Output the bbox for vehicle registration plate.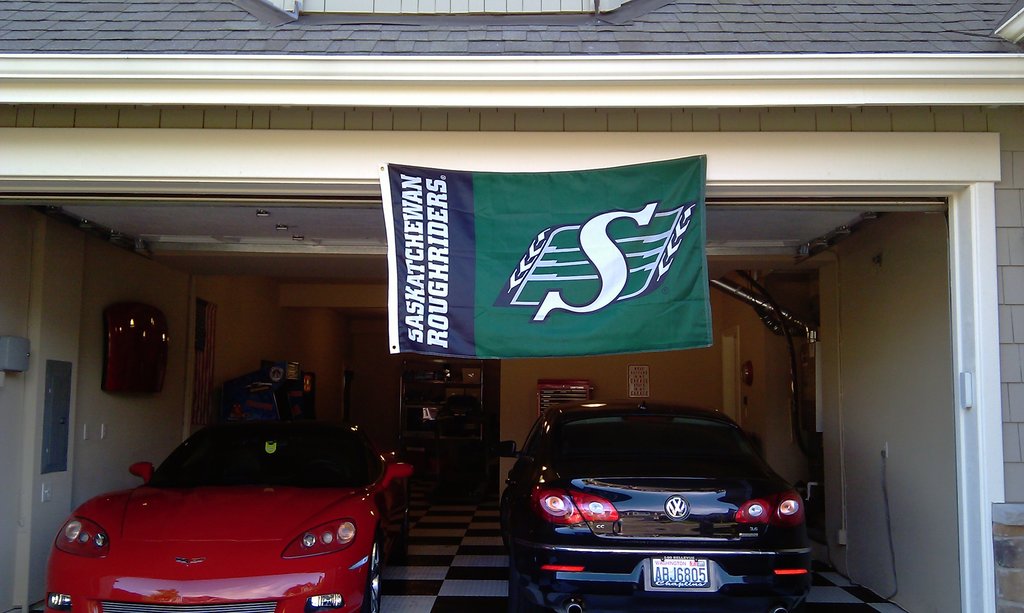
crop(650, 555, 708, 591).
